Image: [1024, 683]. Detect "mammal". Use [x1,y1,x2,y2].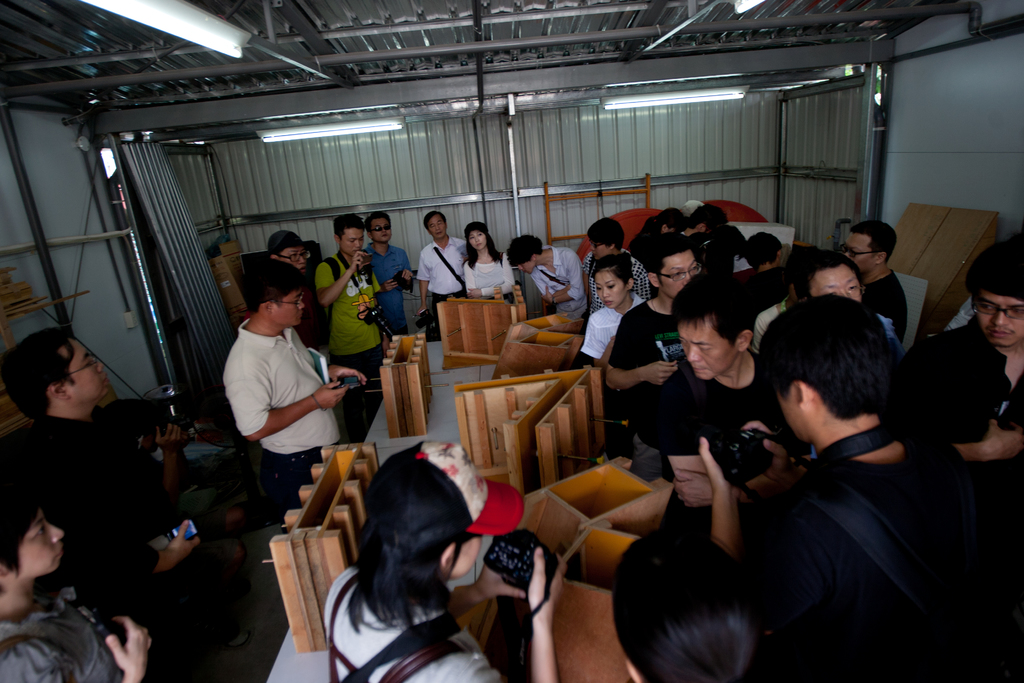
[596,234,703,473].
